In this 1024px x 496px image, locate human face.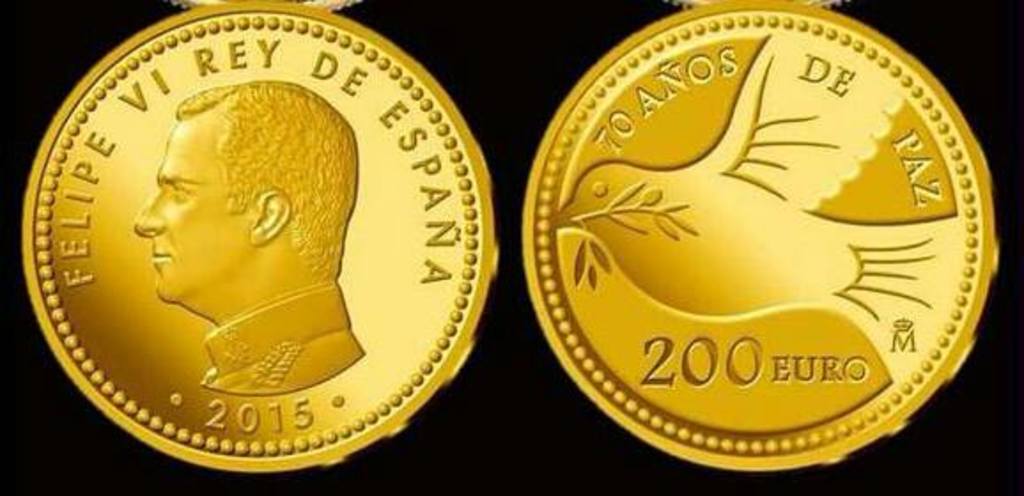
Bounding box: Rect(135, 124, 232, 294).
